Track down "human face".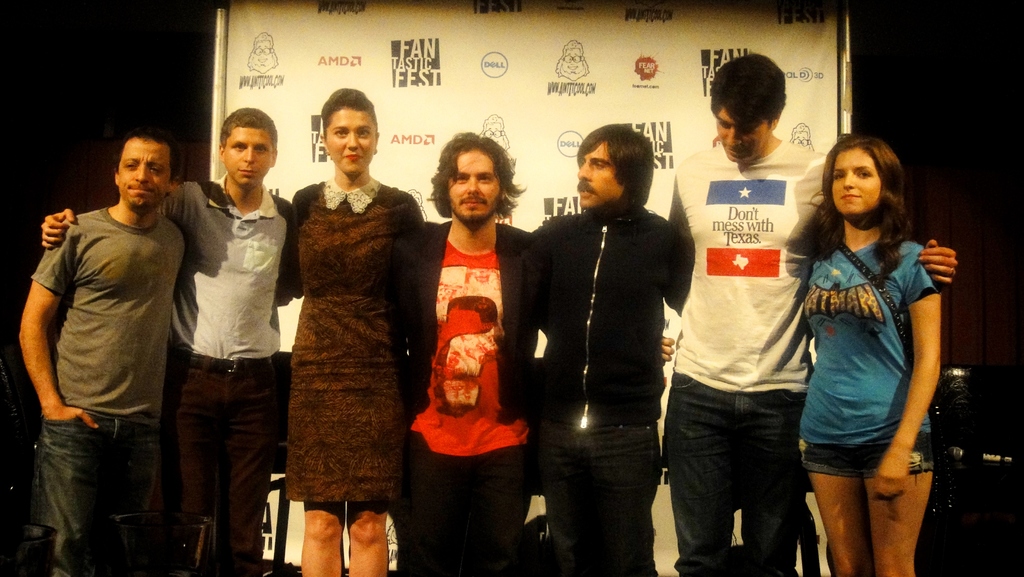
Tracked to BBox(484, 121, 505, 147).
